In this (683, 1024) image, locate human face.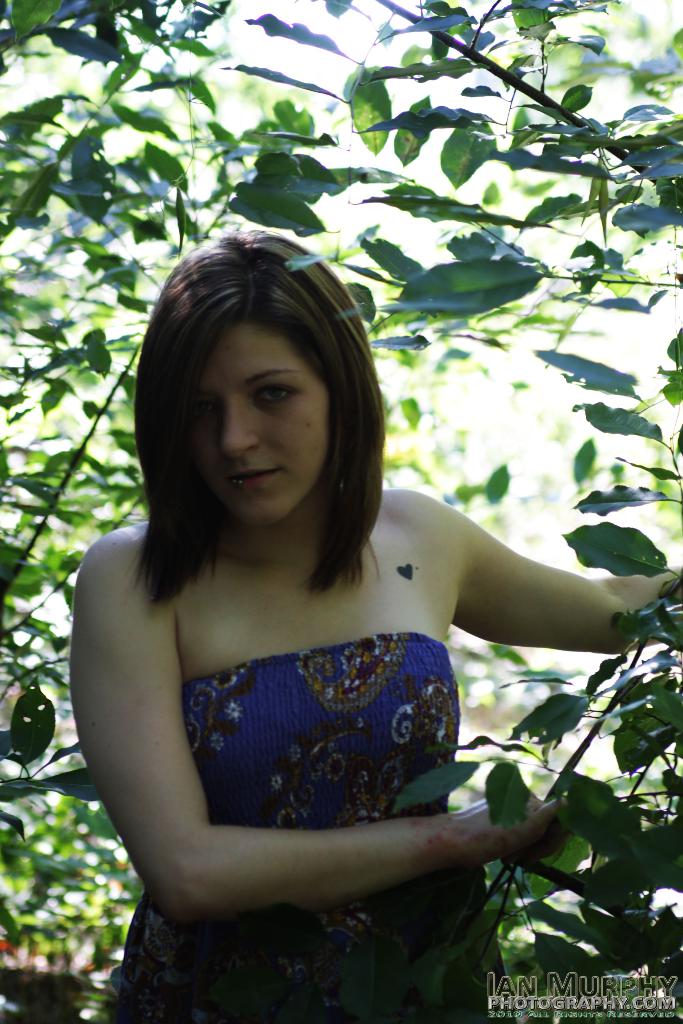
Bounding box: (192, 328, 333, 526).
